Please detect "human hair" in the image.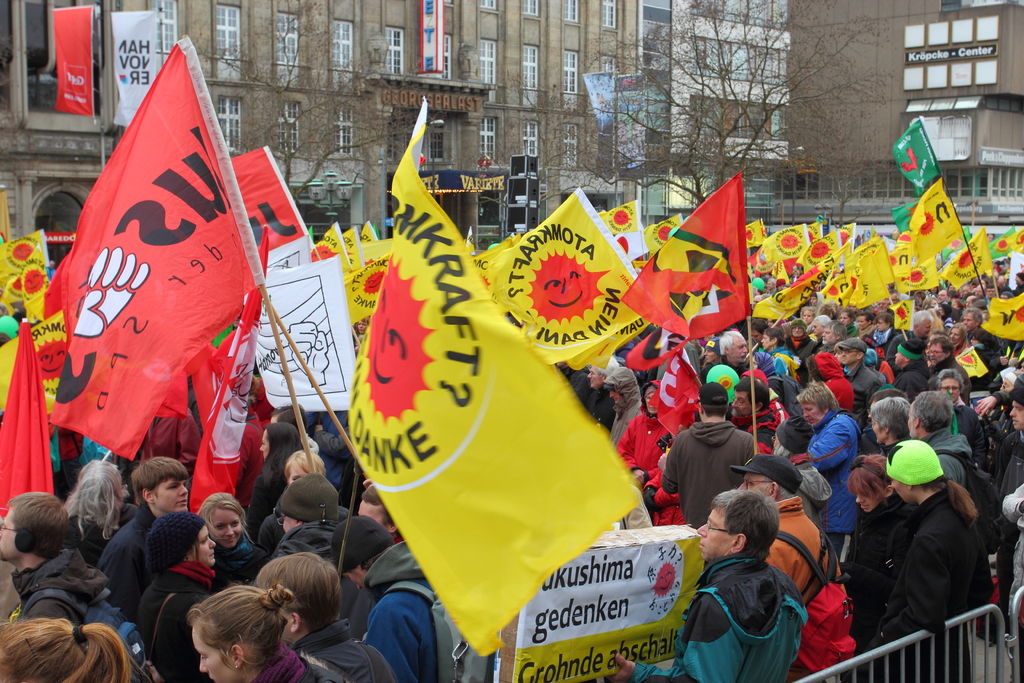
[x1=5, y1=492, x2=70, y2=556].
